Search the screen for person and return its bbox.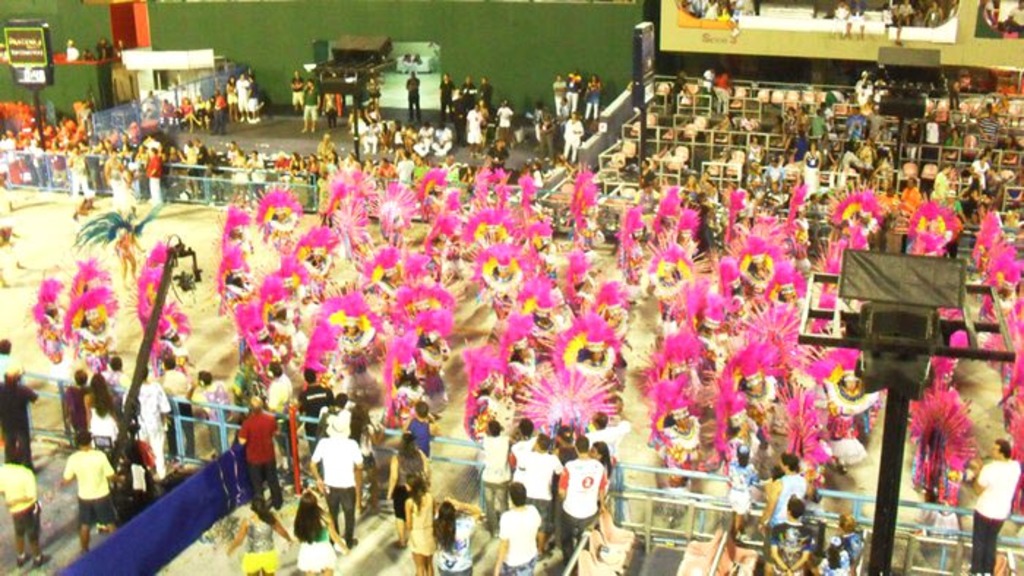
Found: Rect(471, 417, 513, 515).
